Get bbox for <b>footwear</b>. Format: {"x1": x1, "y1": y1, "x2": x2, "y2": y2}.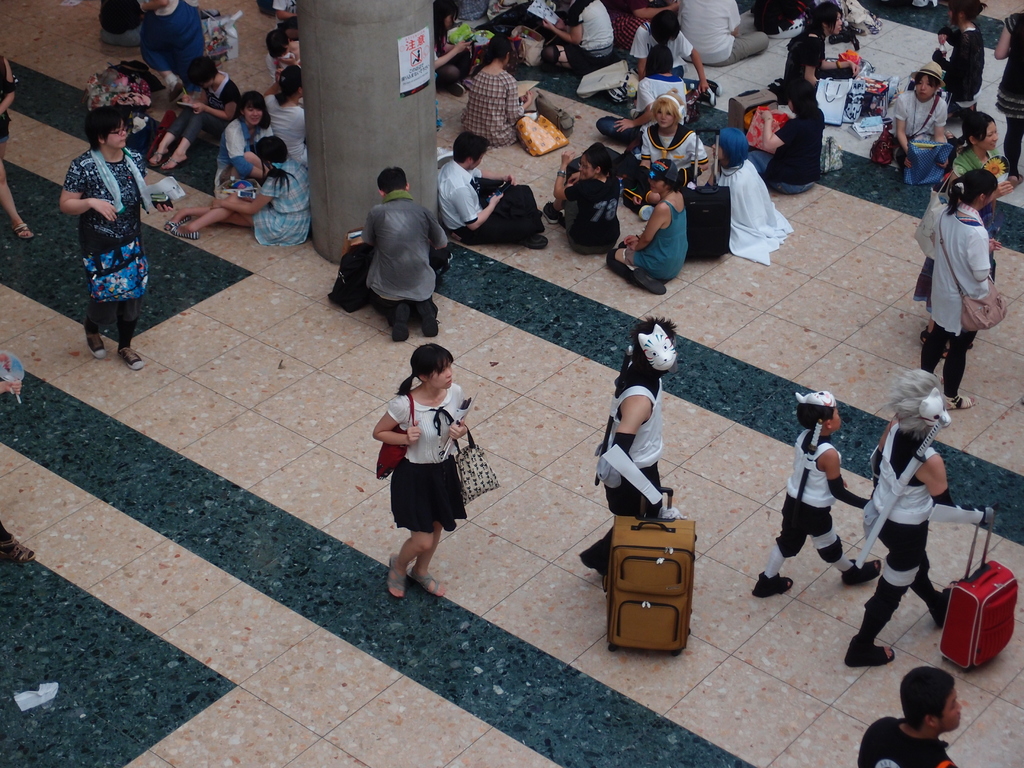
{"x1": 920, "y1": 332, "x2": 952, "y2": 360}.
